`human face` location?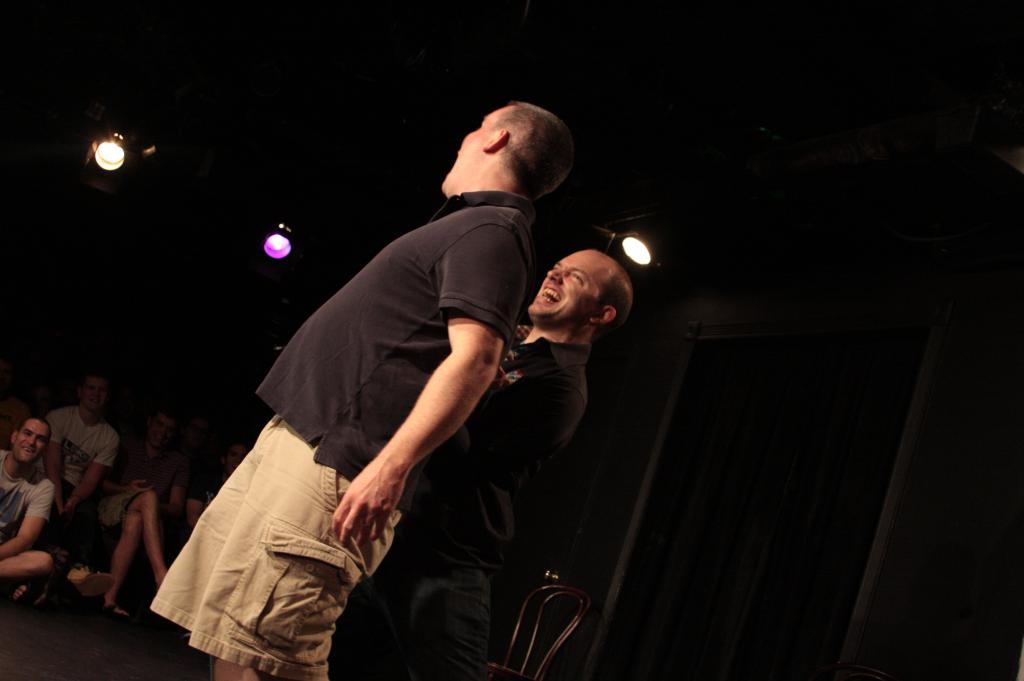
<box>154,412,177,449</box>
